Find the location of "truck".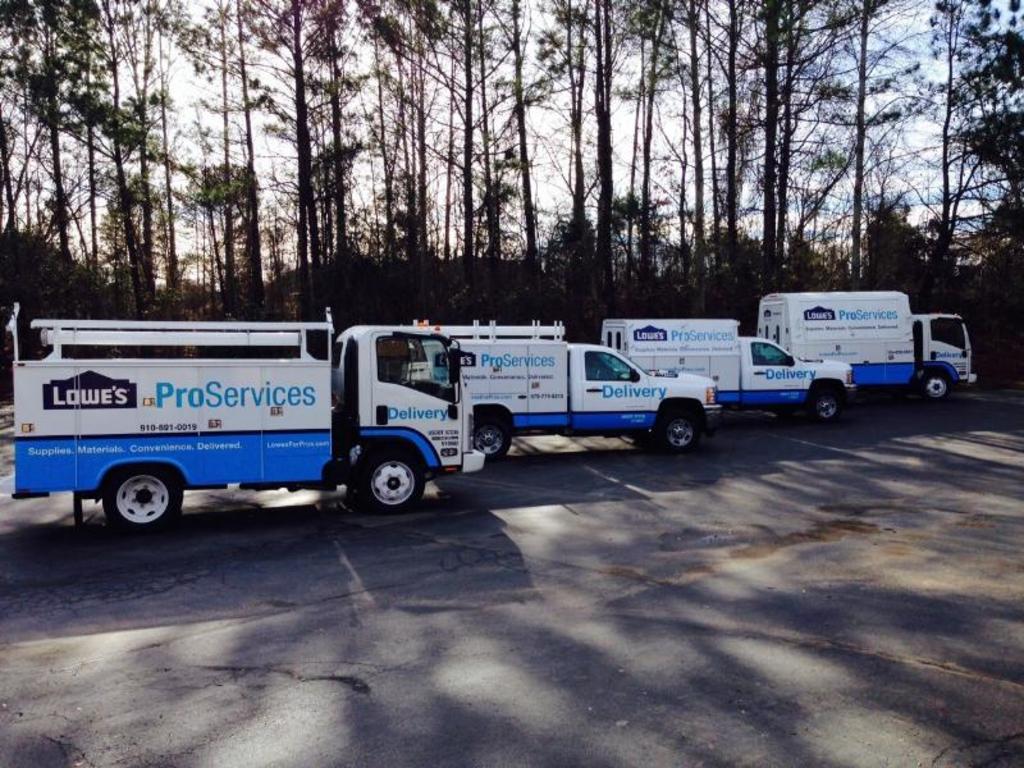
Location: region(26, 303, 503, 541).
